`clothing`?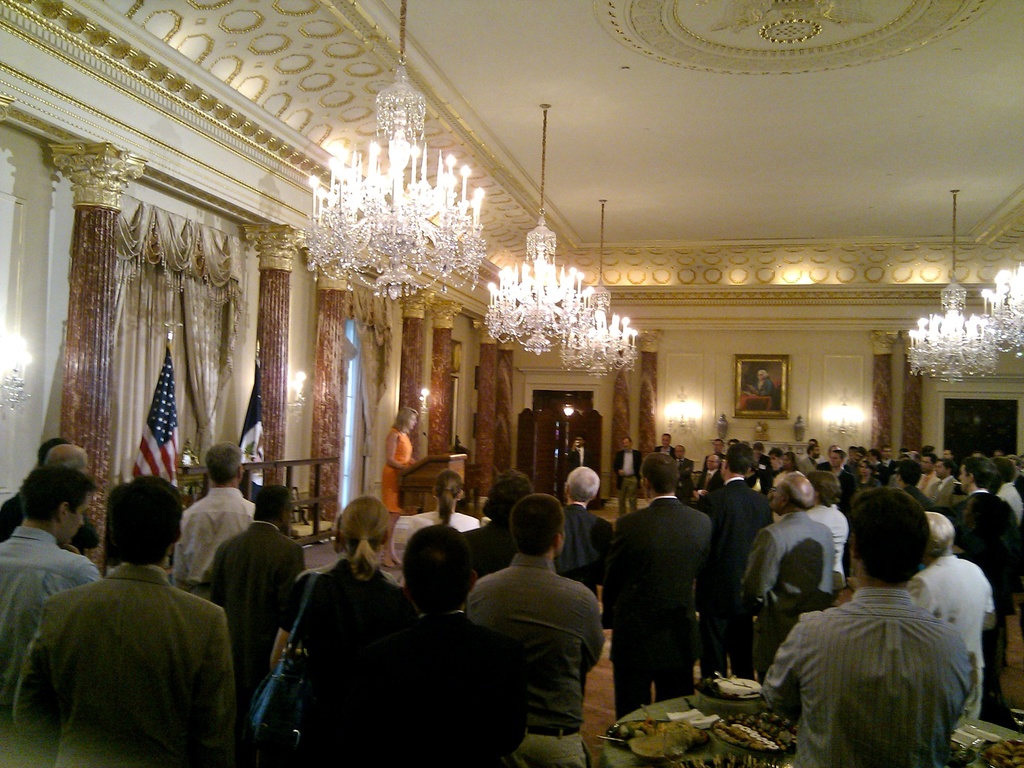
x1=925 y1=476 x2=956 y2=504
